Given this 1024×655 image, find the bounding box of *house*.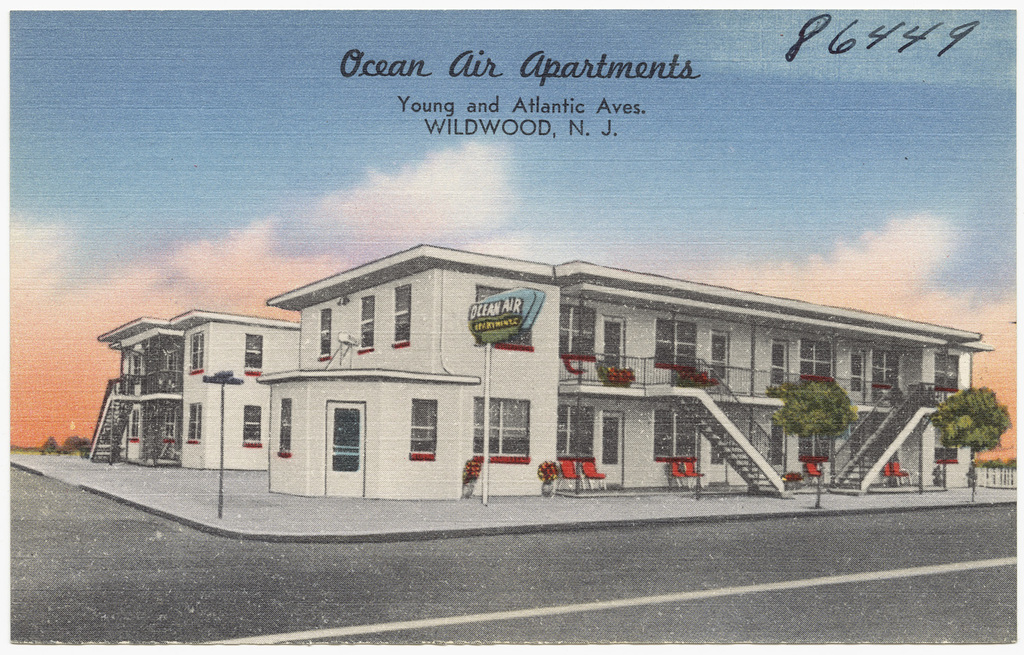
pyautogui.locateOnScreen(190, 245, 980, 501).
